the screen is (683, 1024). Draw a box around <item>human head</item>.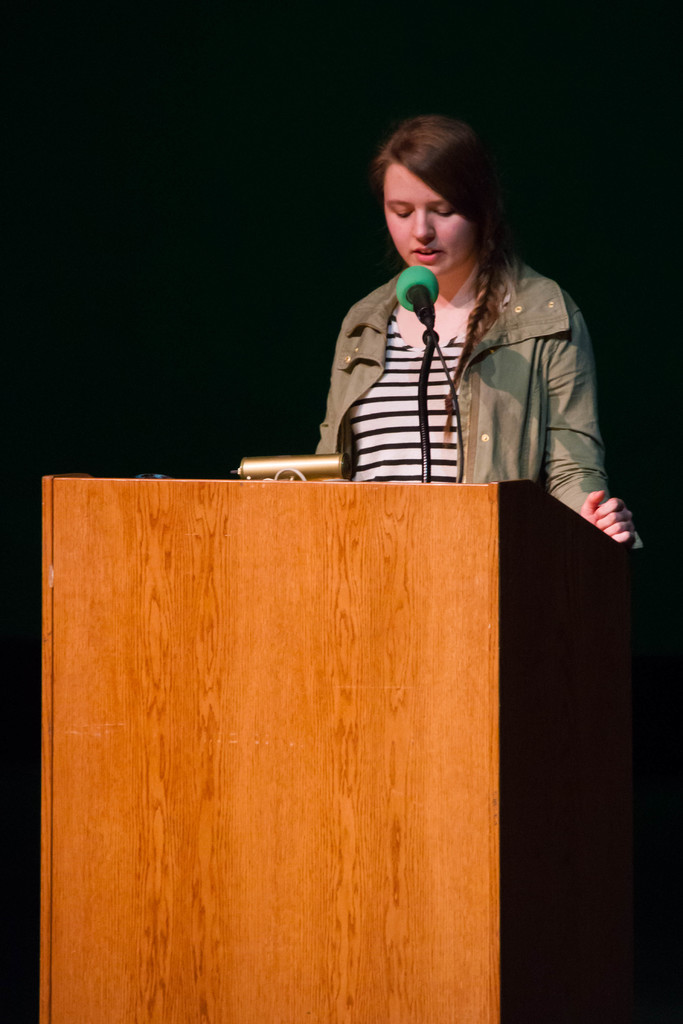
rect(369, 118, 511, 268).
